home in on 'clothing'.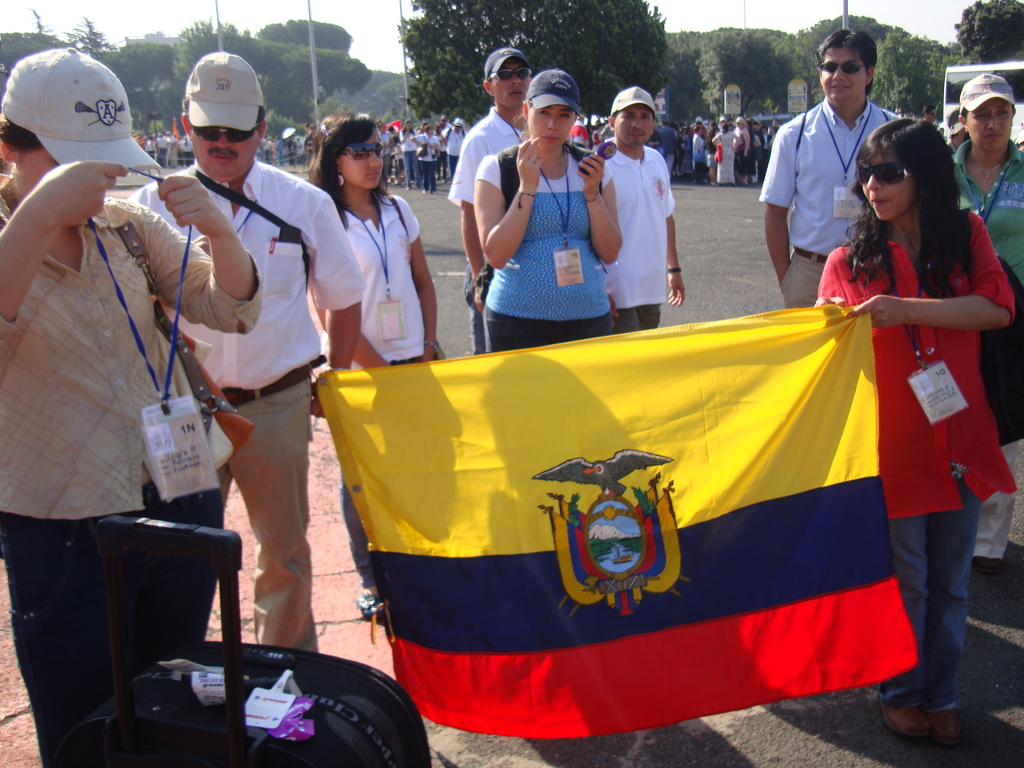
Homed in at {"left": 123, "top": 156, "right": 366, "bottom": 651}.
